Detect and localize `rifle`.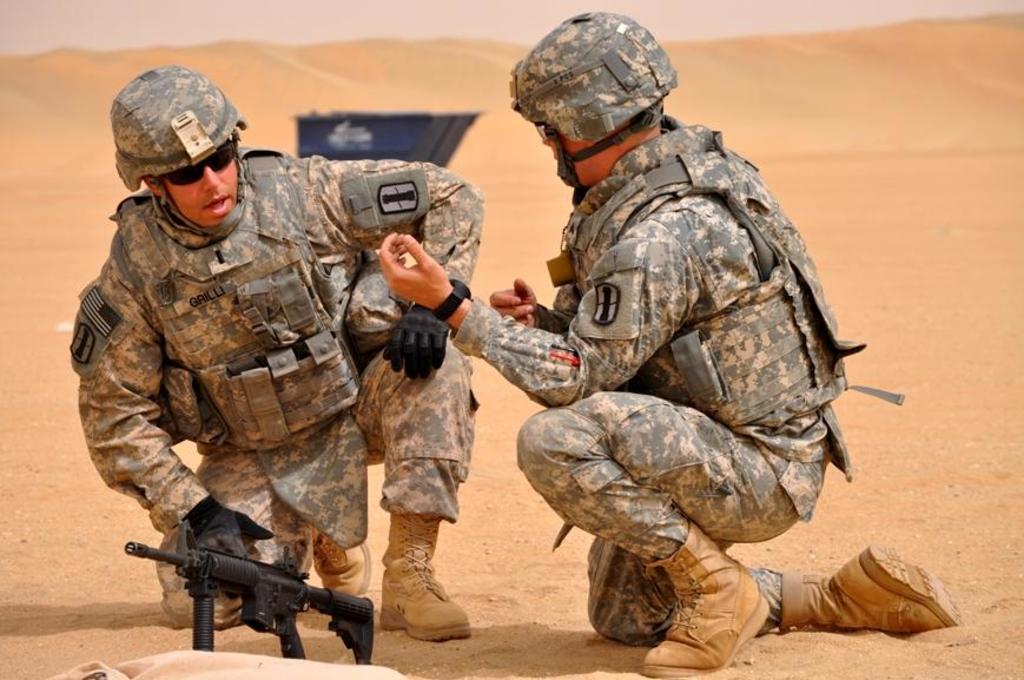
Localized at detection(125, 546, 372, 667).
